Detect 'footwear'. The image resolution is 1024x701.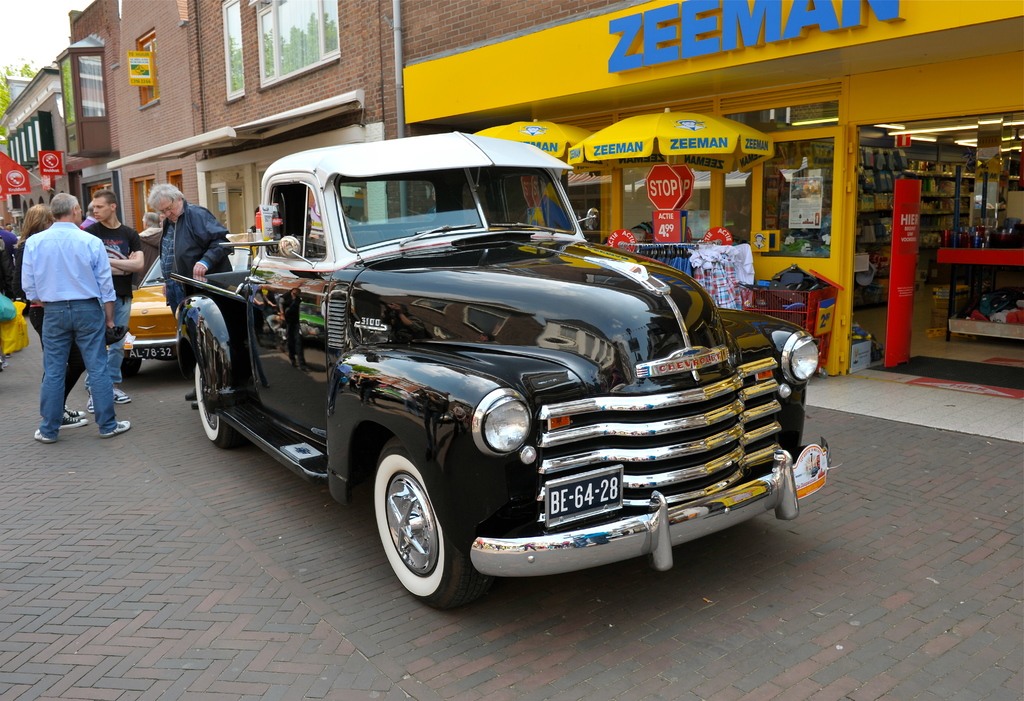
bbox=(190, 401, 196, 413).
